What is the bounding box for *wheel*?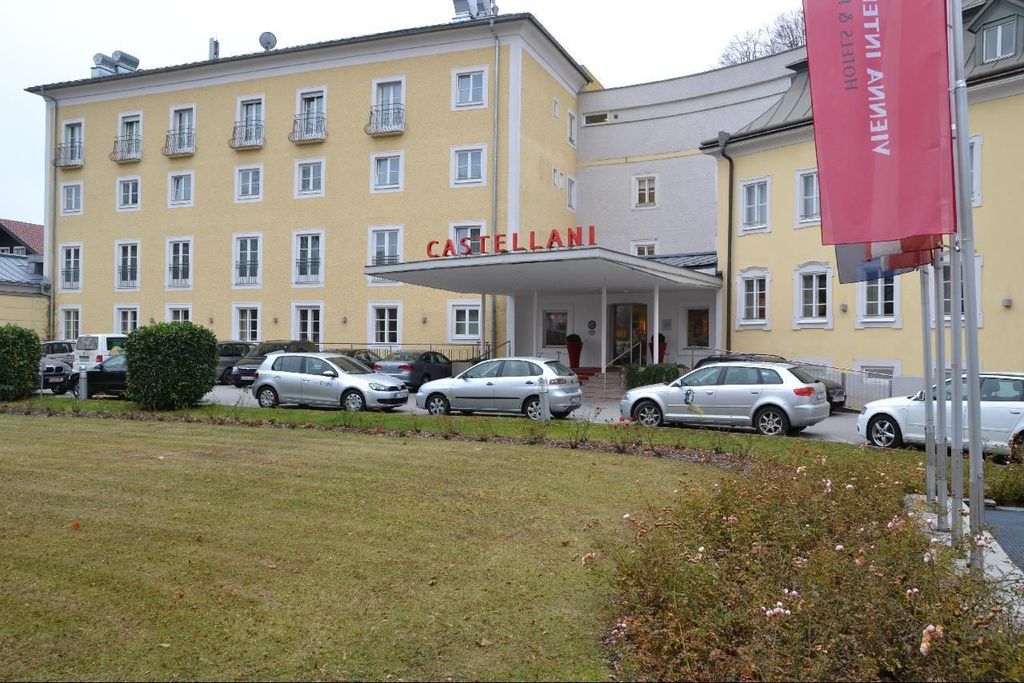
box(256, 385, 278, 410).
